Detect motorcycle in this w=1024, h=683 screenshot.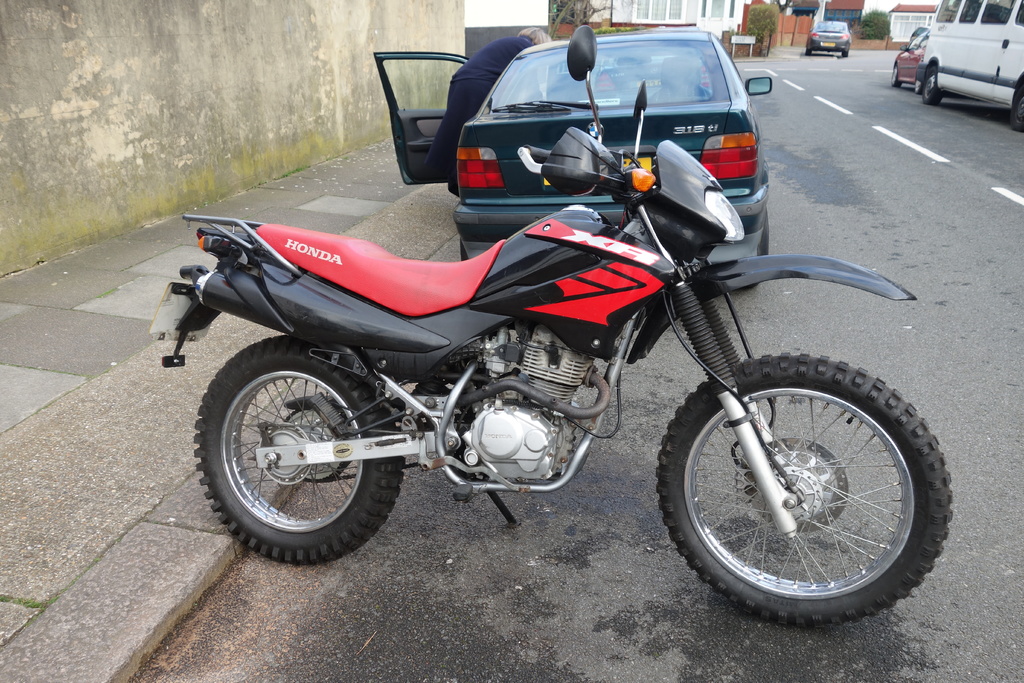
Detection: box=[140, 74, 920, 591].
